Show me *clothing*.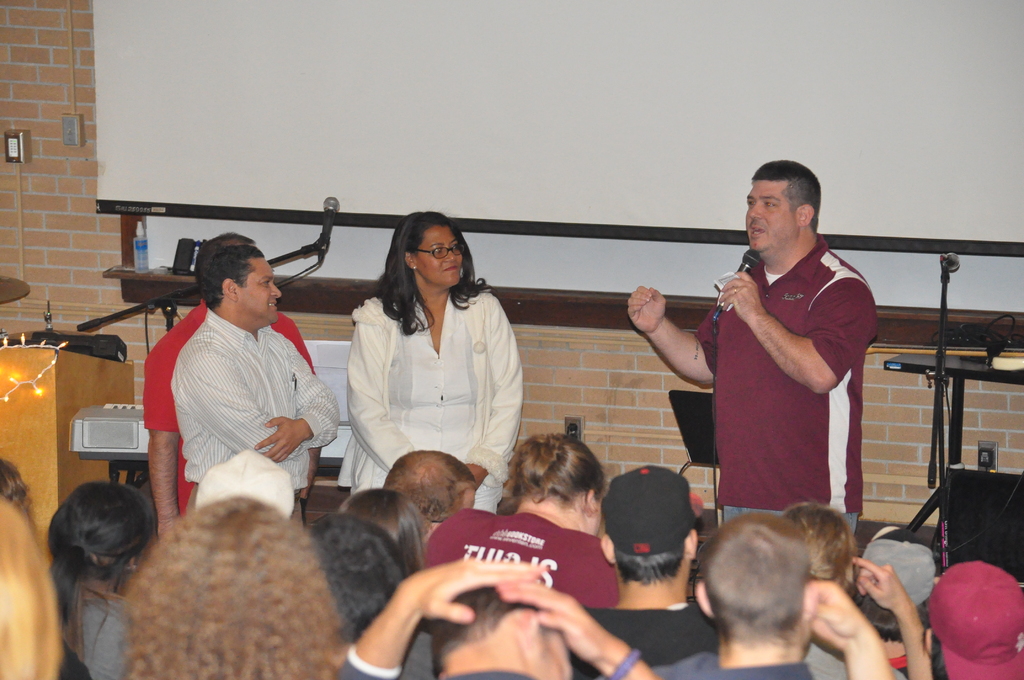
*clothing* is here: BBox(142, 301, 316, 529).
